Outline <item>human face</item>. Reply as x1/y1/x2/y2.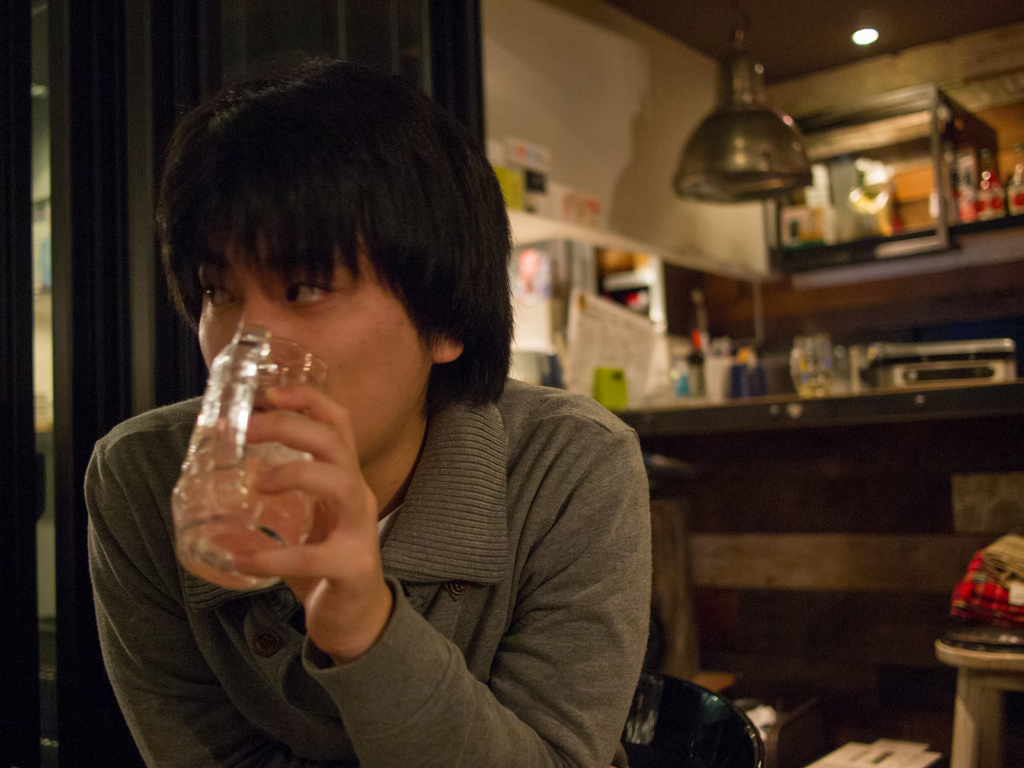
193/230/419/463.
